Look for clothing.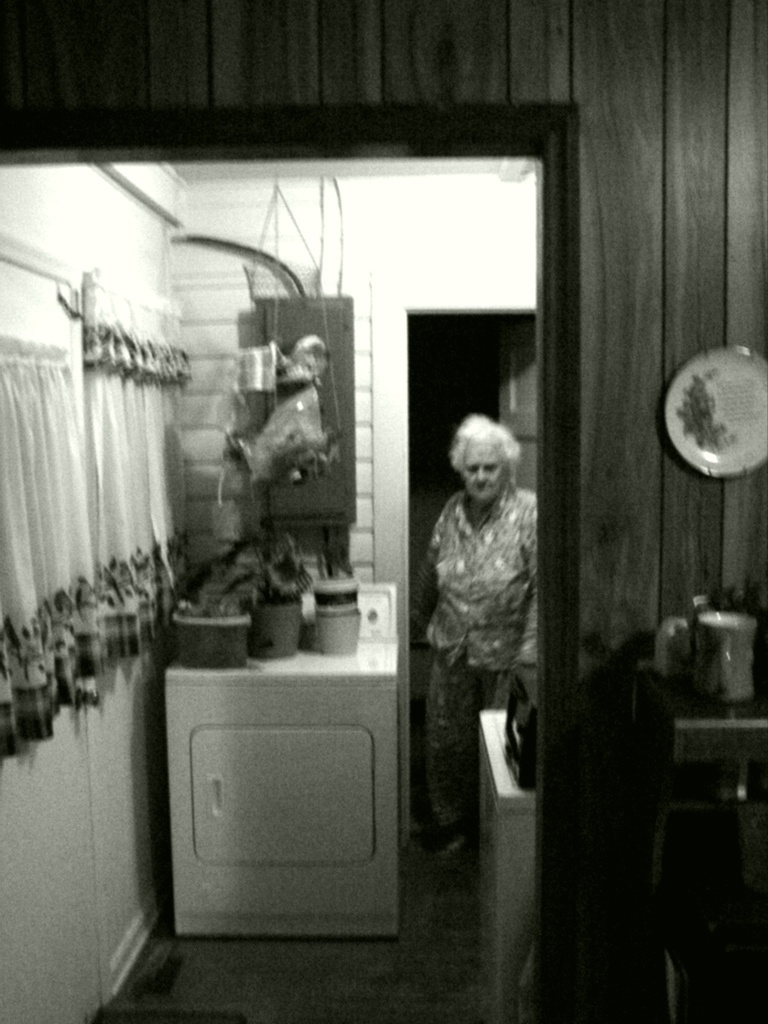
Found: [left=428, top=481, right=537, bottom=827].
